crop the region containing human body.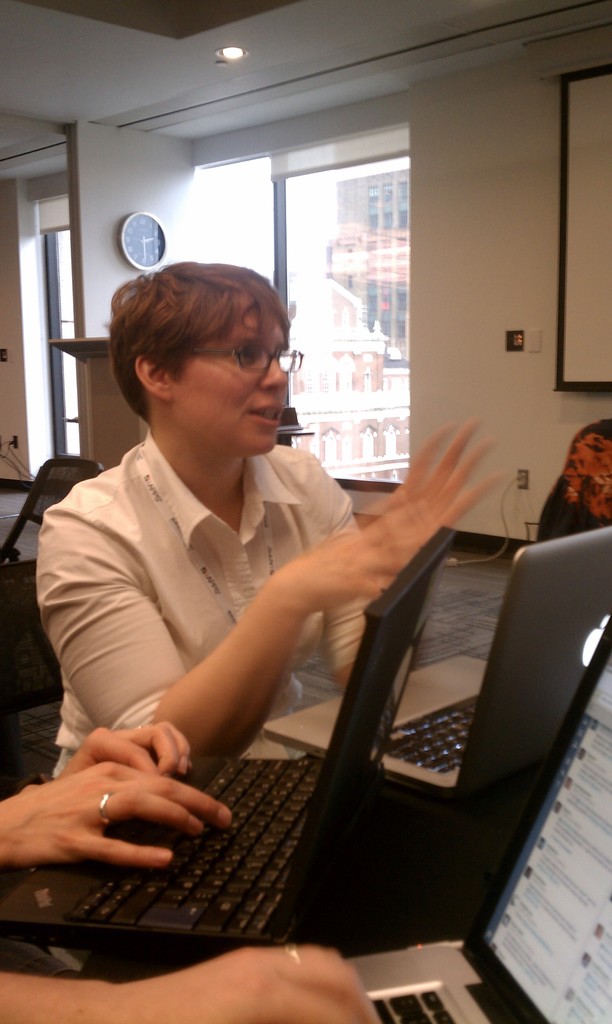
Crop region: {"x1": 26, "y1": 273, "x2": 385, "y2": 794}.
